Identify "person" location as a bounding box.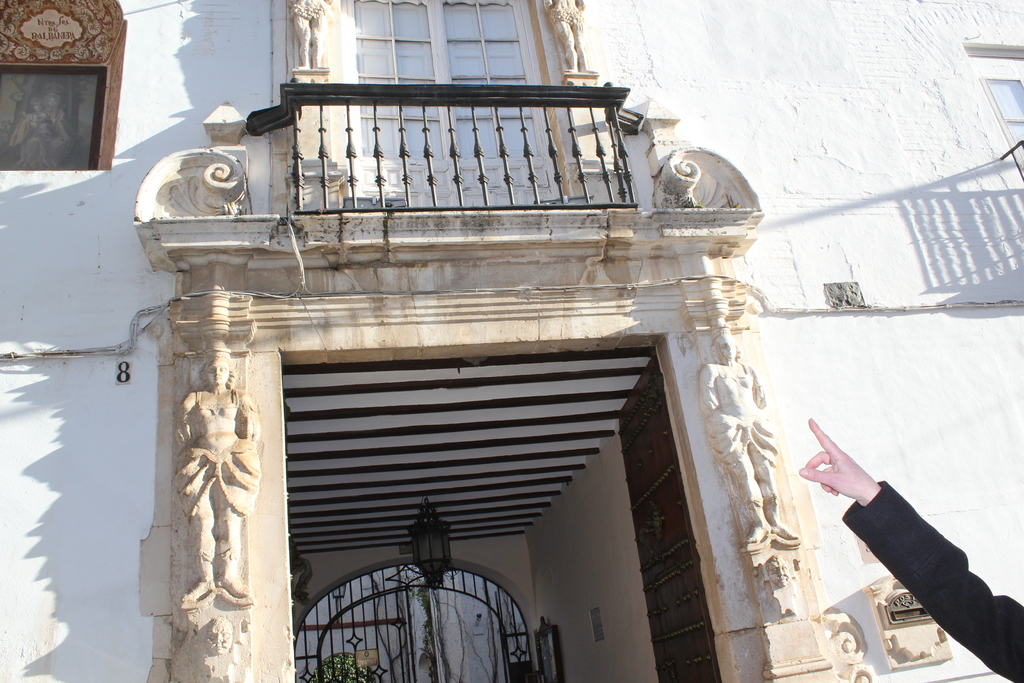
{"x1": 287, "y1": 0, "x2": 333, "y2": 65}.
